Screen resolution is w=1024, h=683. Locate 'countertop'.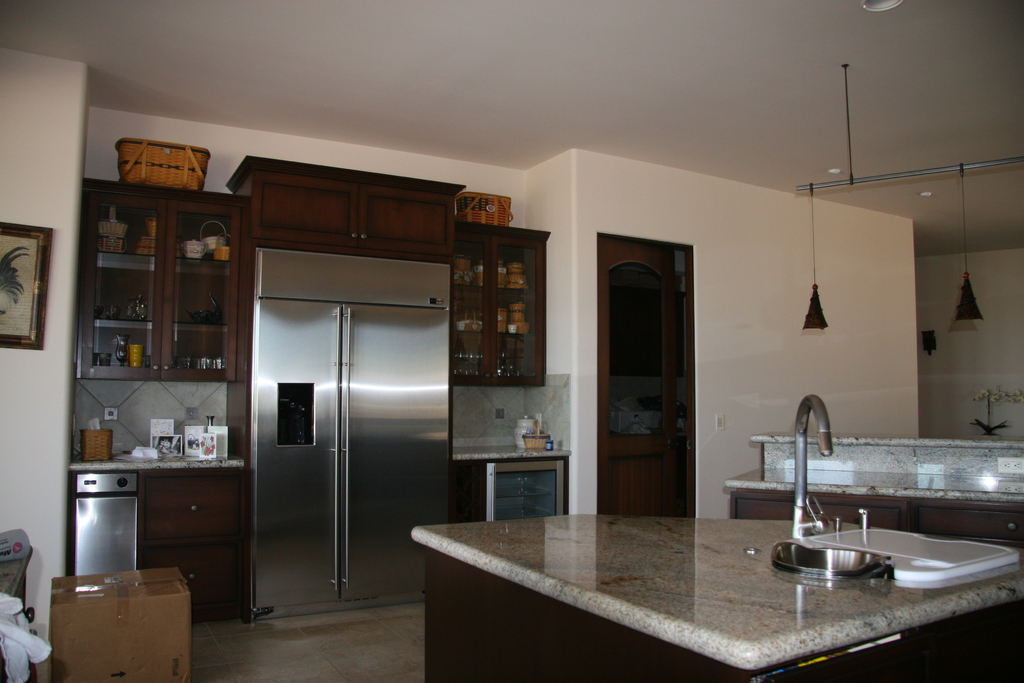
bbox=(68, 448, 250, 625).
